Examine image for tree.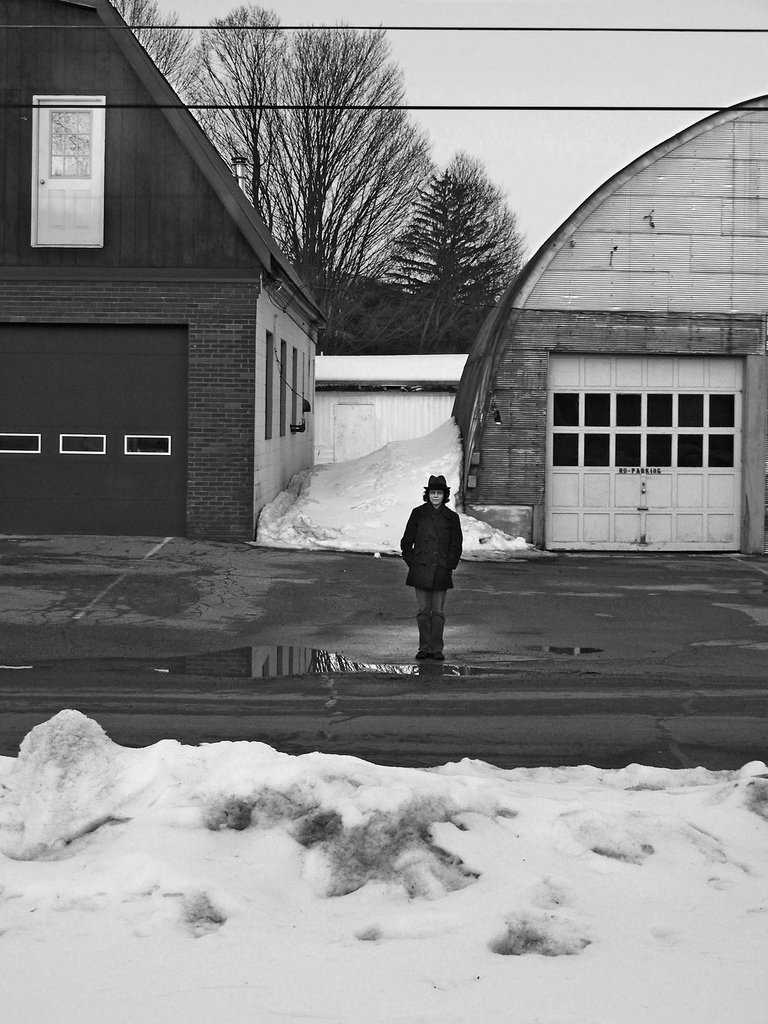
Examination result: {"left": 163, "top": 0, "right": 298, "bottom": 268}.
